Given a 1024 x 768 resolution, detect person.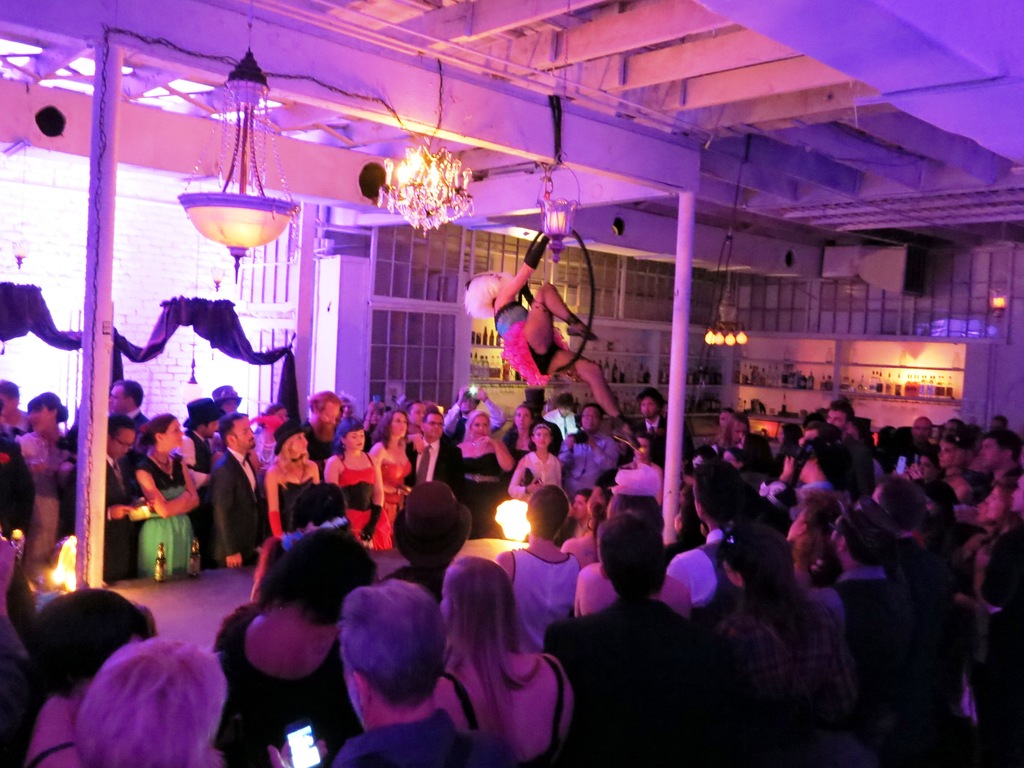
(x1=312, y1=564, x2=457, y2=762).
